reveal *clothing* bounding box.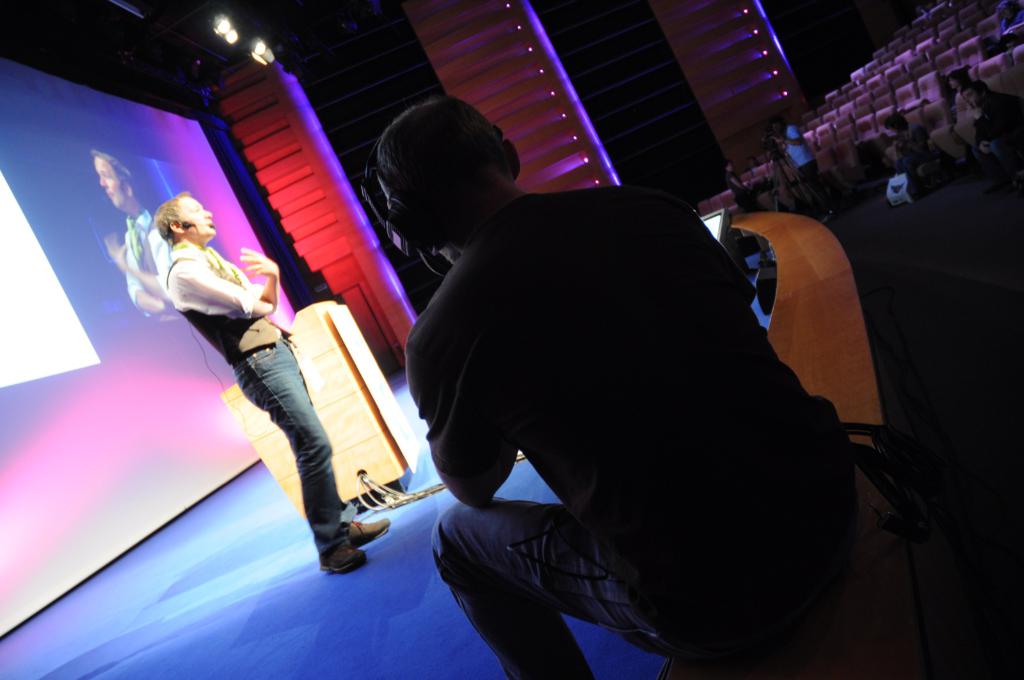
Revealed: (left=728, top=169, right=762, bottom=222).
